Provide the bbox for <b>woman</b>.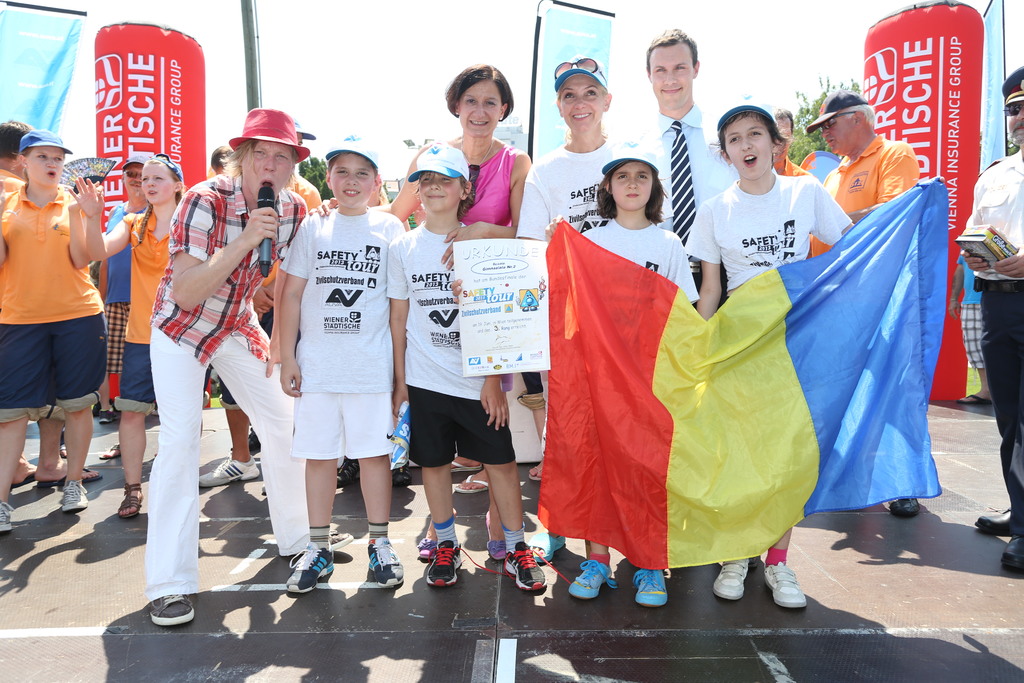
region(0, 129, 113, 533).
